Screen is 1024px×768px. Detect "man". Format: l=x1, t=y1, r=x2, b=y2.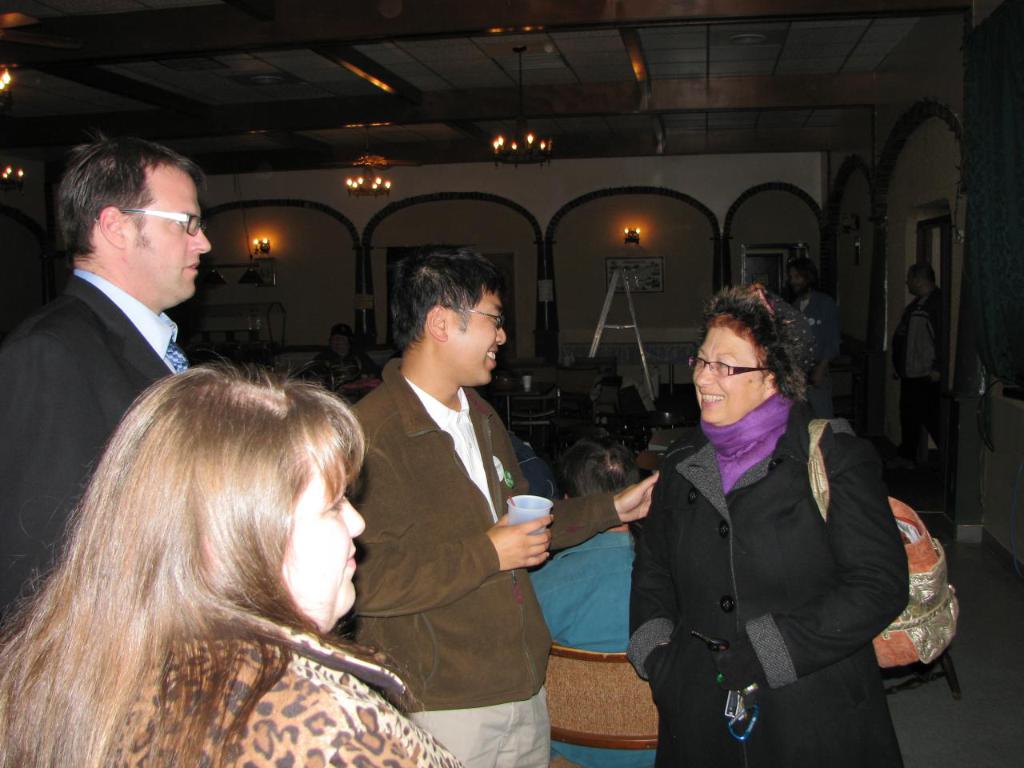
l=3, t=124, r=262, b=559.
